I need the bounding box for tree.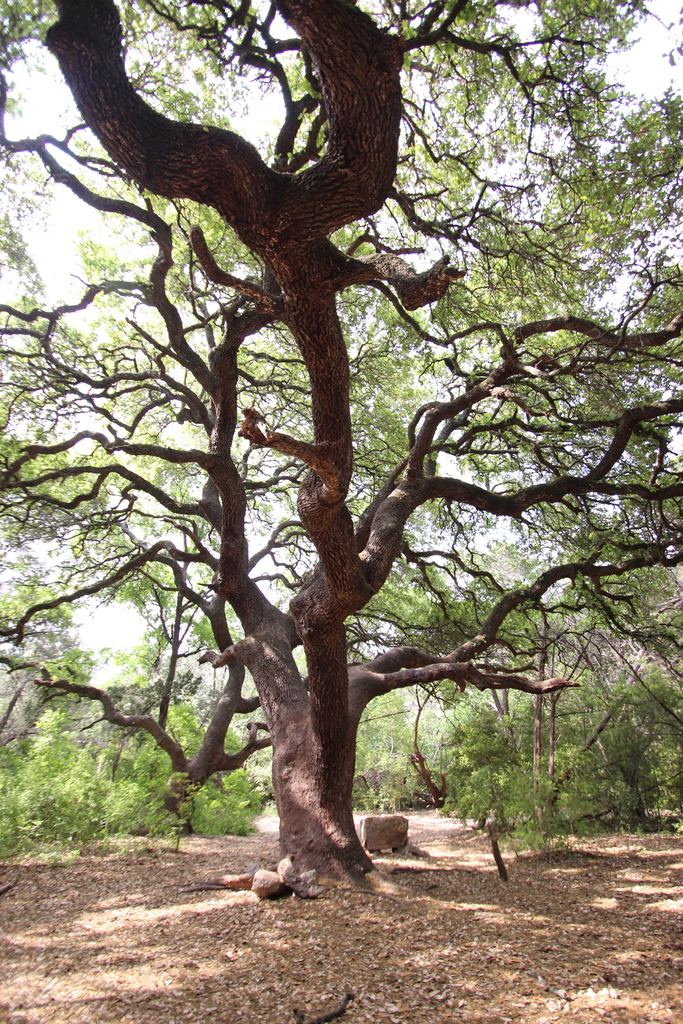
Here it is: 10, 662, 113, 848.
